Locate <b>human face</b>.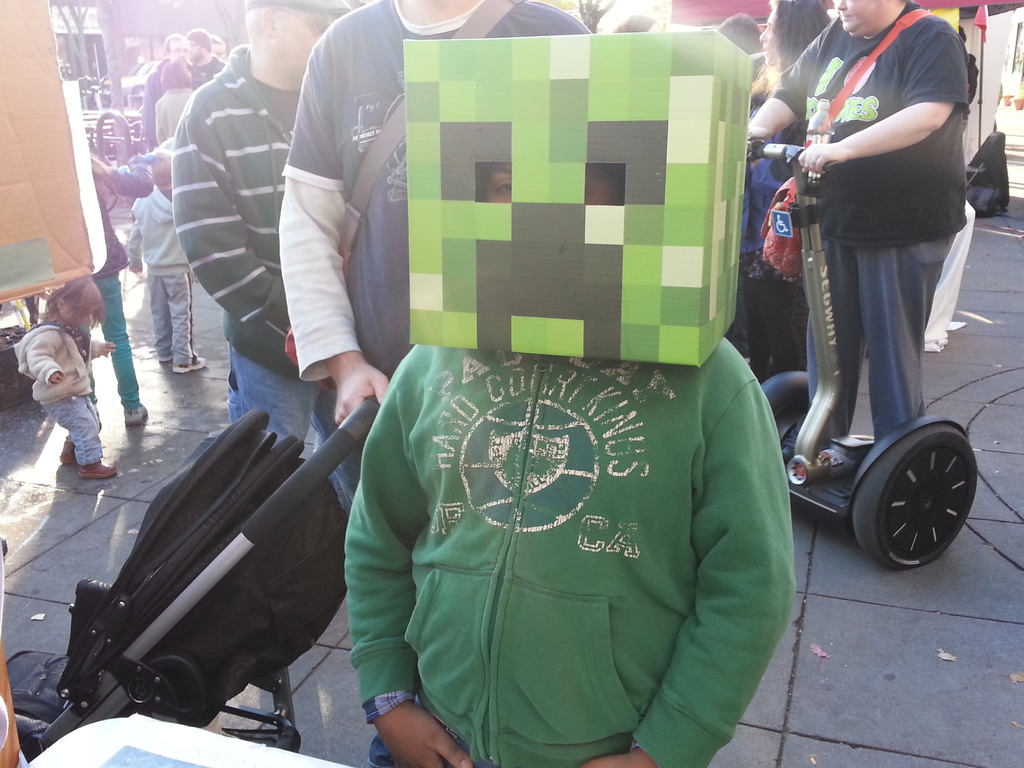
Bounding box: left=170, top=35, right=191, bottom=61.
